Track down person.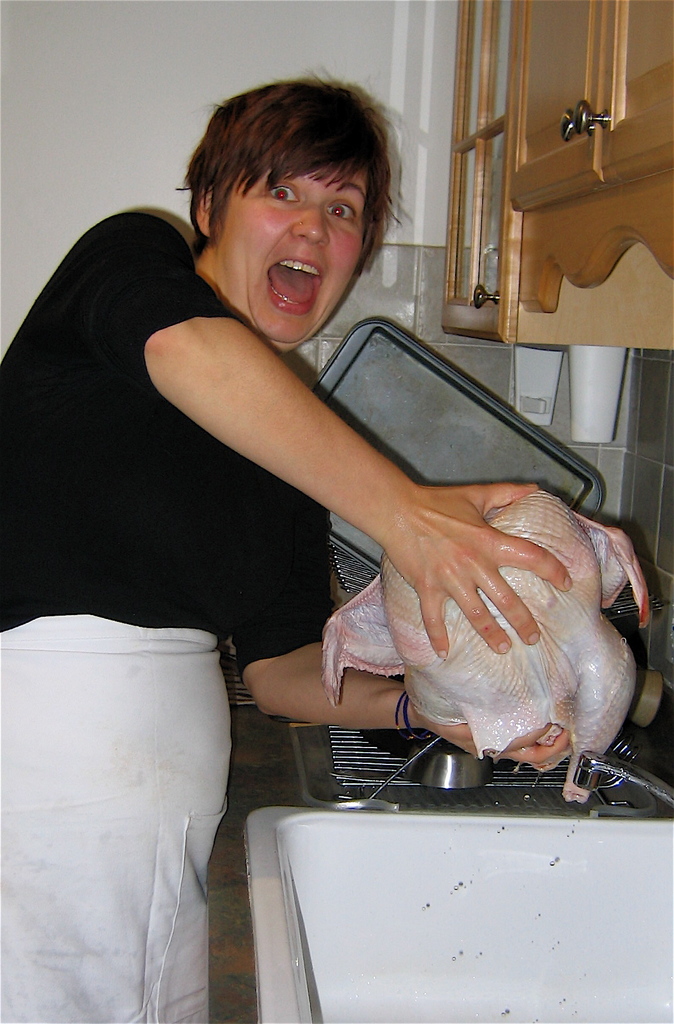
Tracked to bbox(0, 62, 571, 1023).
